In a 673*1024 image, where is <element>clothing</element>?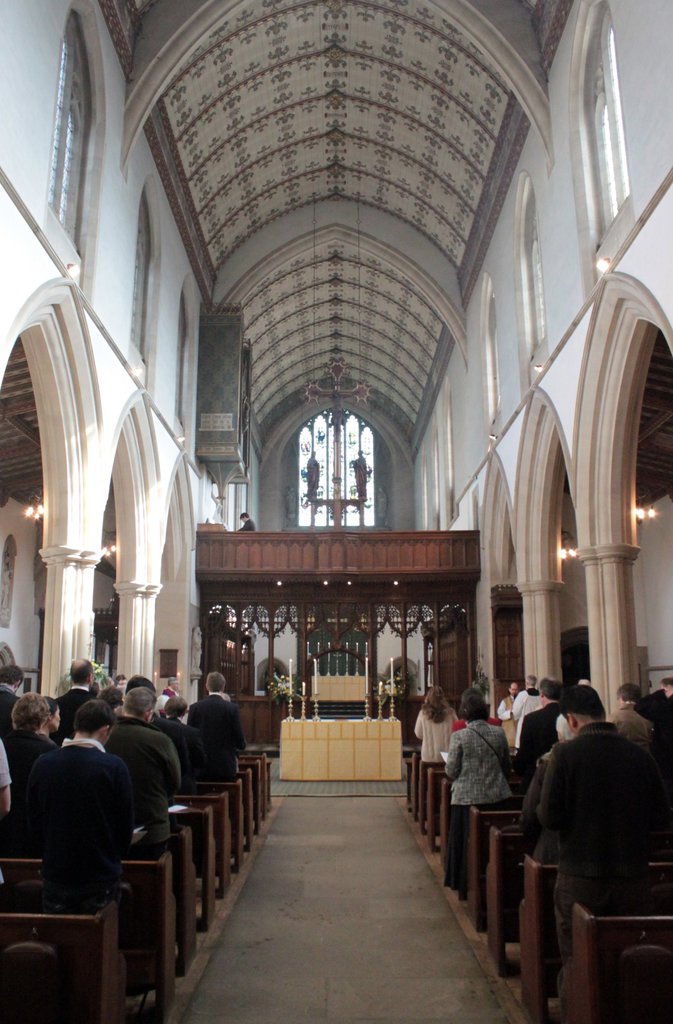
x1=601, y1=694, x2=649, y2=745.
